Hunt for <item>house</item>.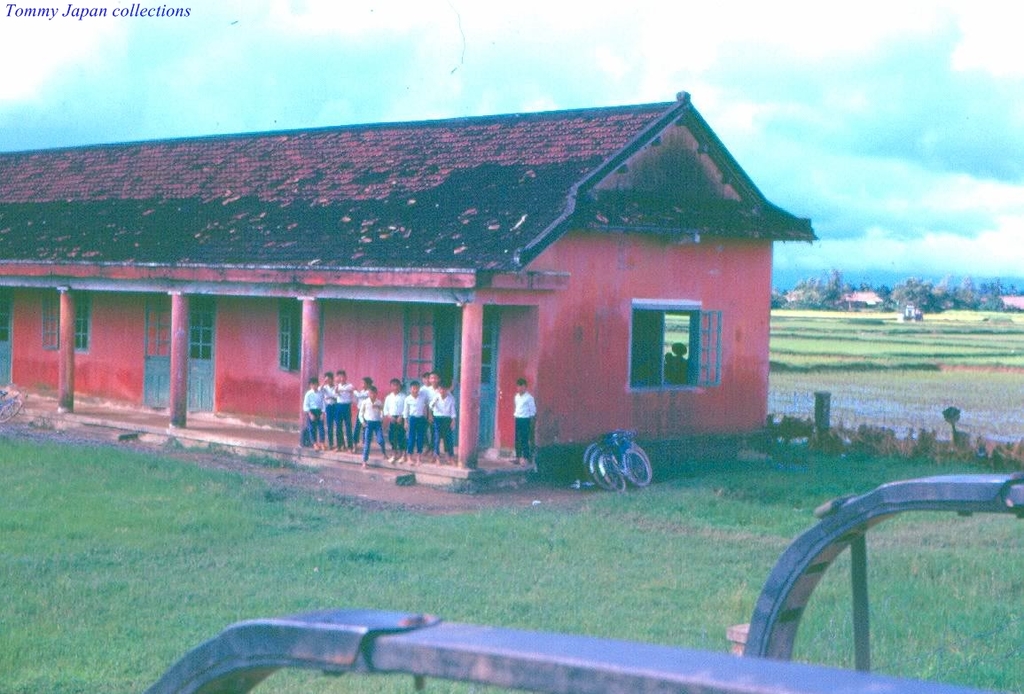
Hunted down at pyautogui.locateOnScreen(0, 90, 820, 506).
